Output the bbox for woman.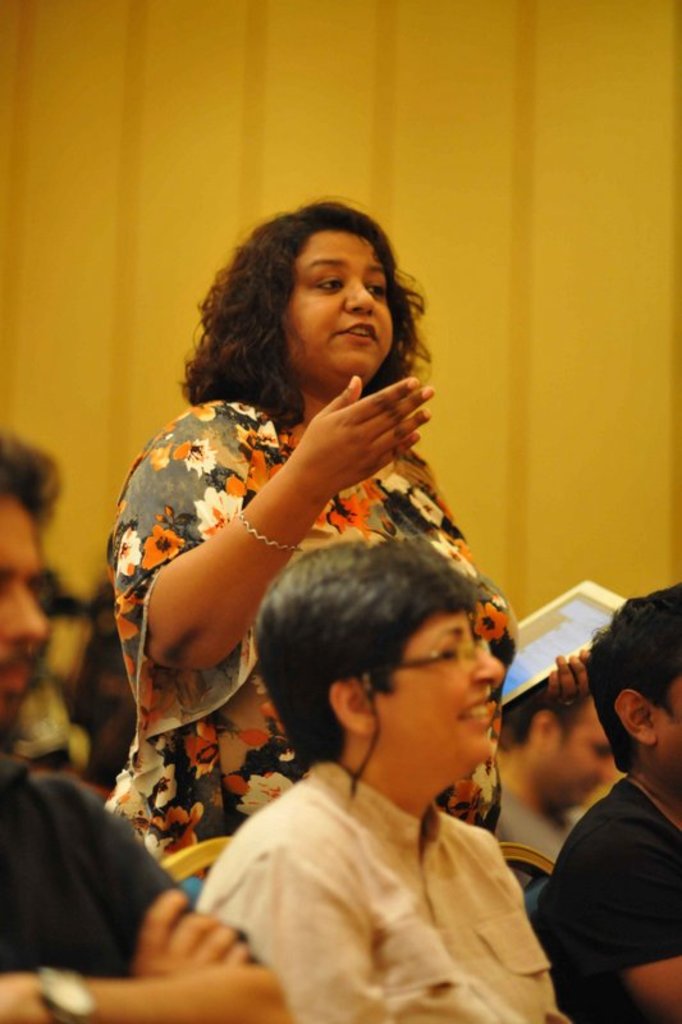
<bbox>82, 232, 541, 975</bbox>.
